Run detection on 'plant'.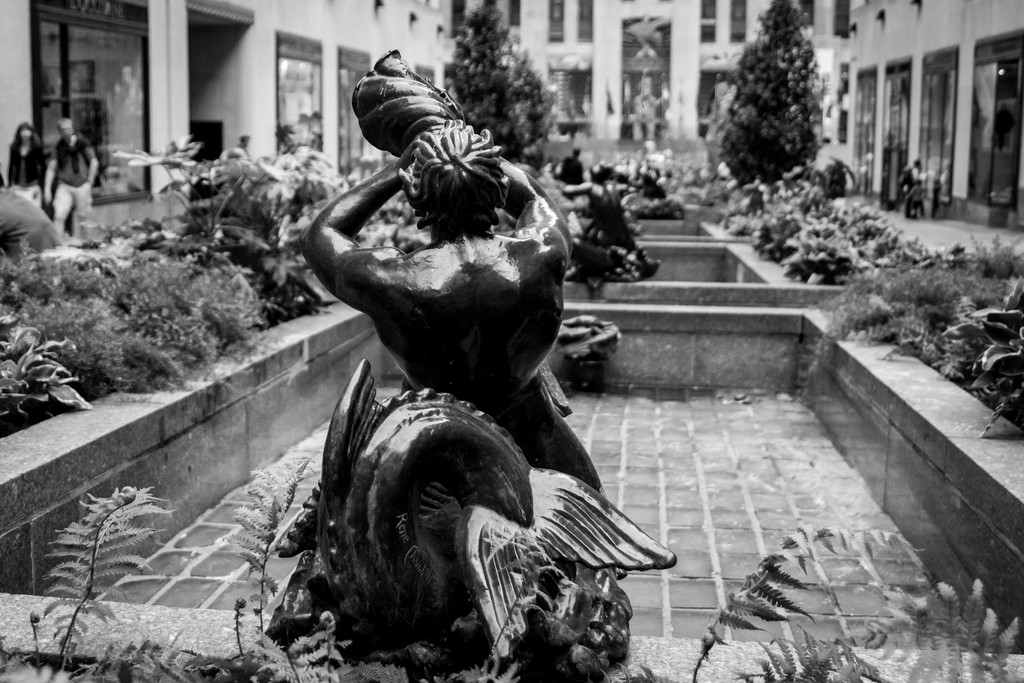
Result: 250 609 404 682.
